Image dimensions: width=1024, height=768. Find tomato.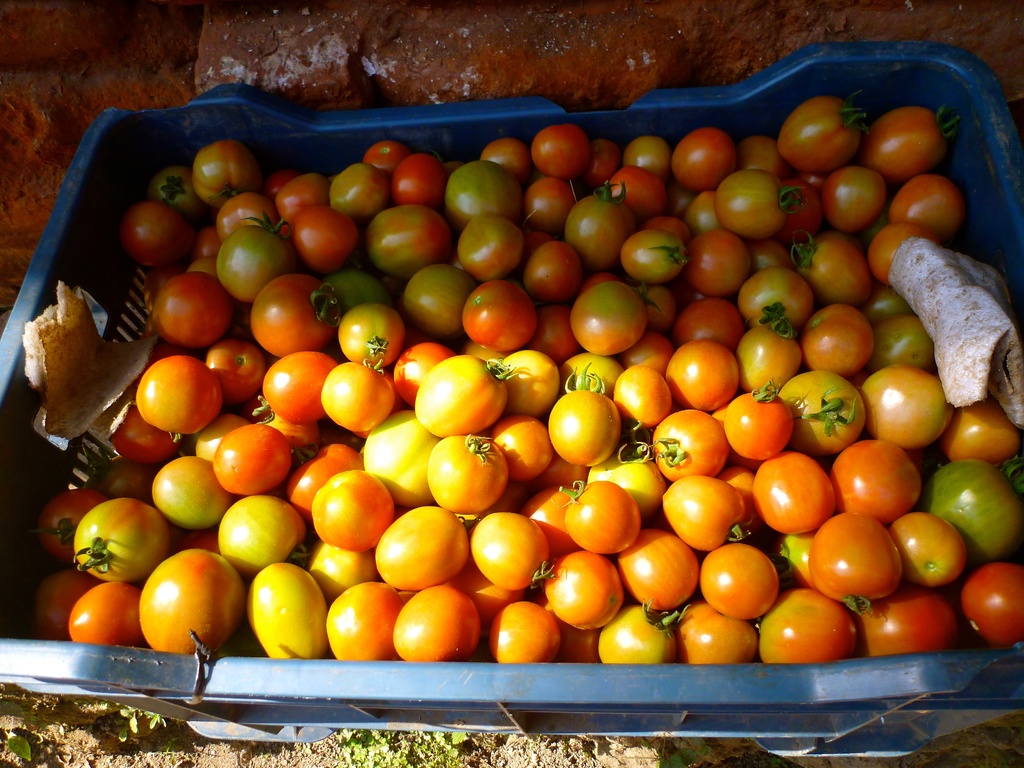
[x1=923, y1=455, x2=1023, y2=558].
